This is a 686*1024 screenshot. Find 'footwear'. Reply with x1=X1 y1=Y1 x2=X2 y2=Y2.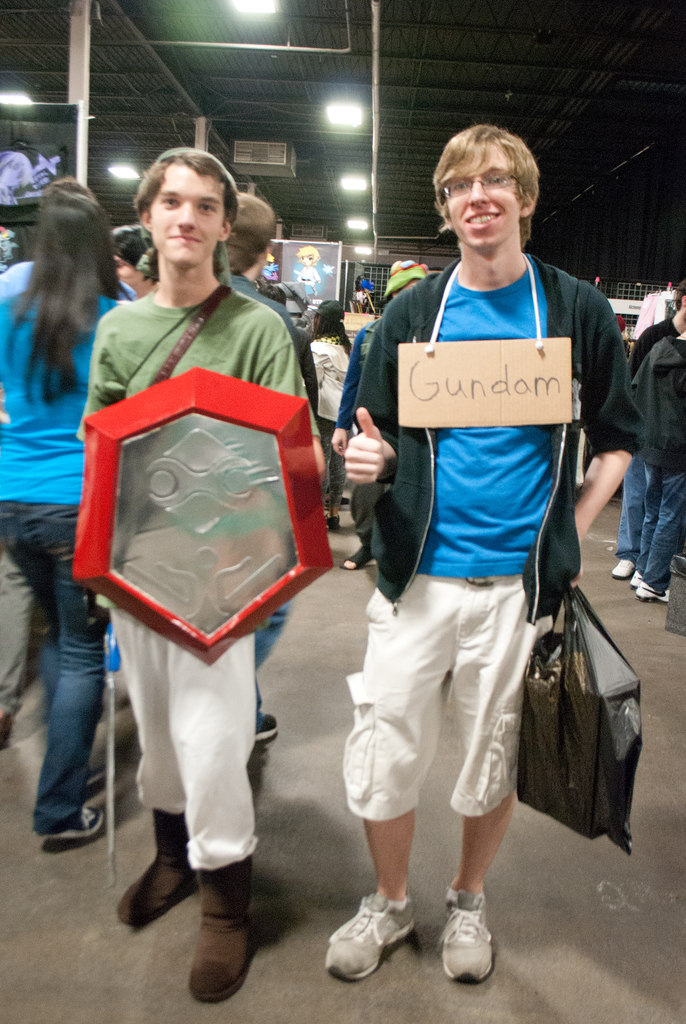
x1=628 y1=567 x2=646 y2=590.
